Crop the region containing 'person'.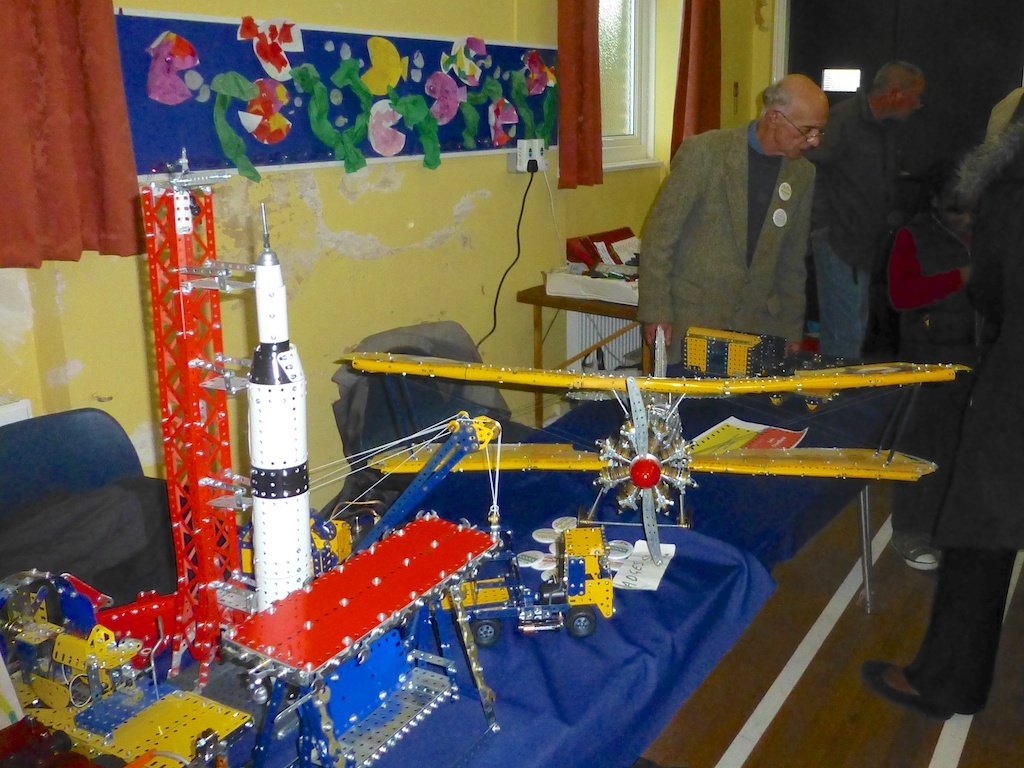
Crop region: {"left": 795, "top": 62, "right": 935, "bottom": 362}.
